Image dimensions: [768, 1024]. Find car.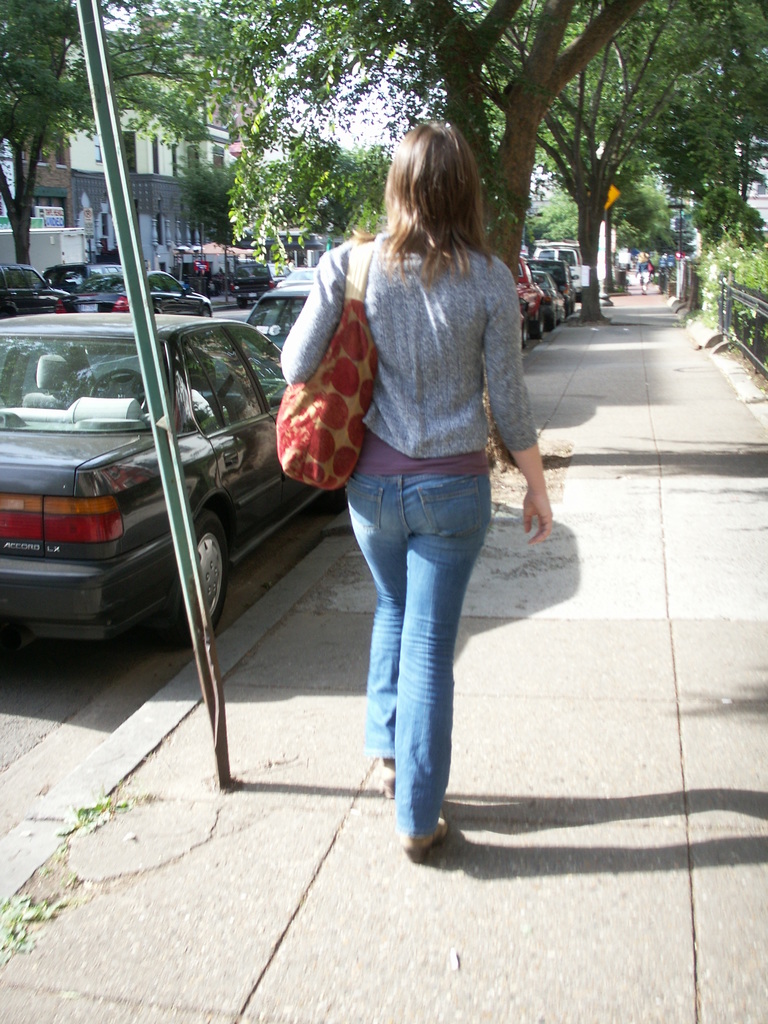
[278, 266, 319, 316].
